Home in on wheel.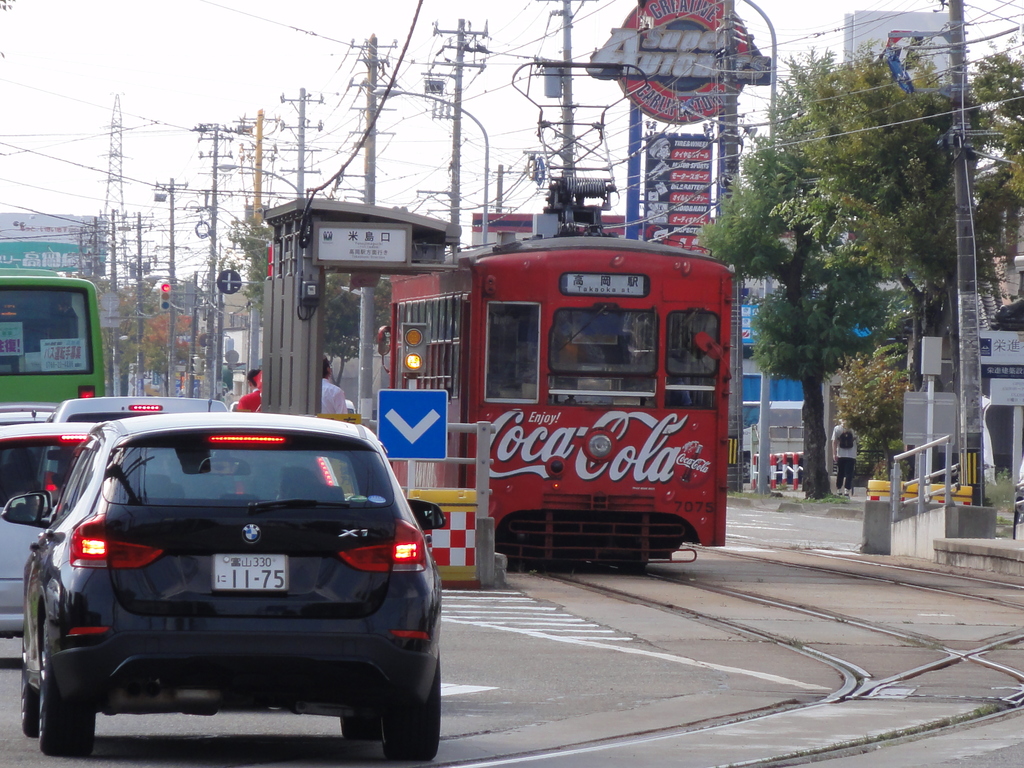
Homed in at locate(36, 691, 96, 757).
